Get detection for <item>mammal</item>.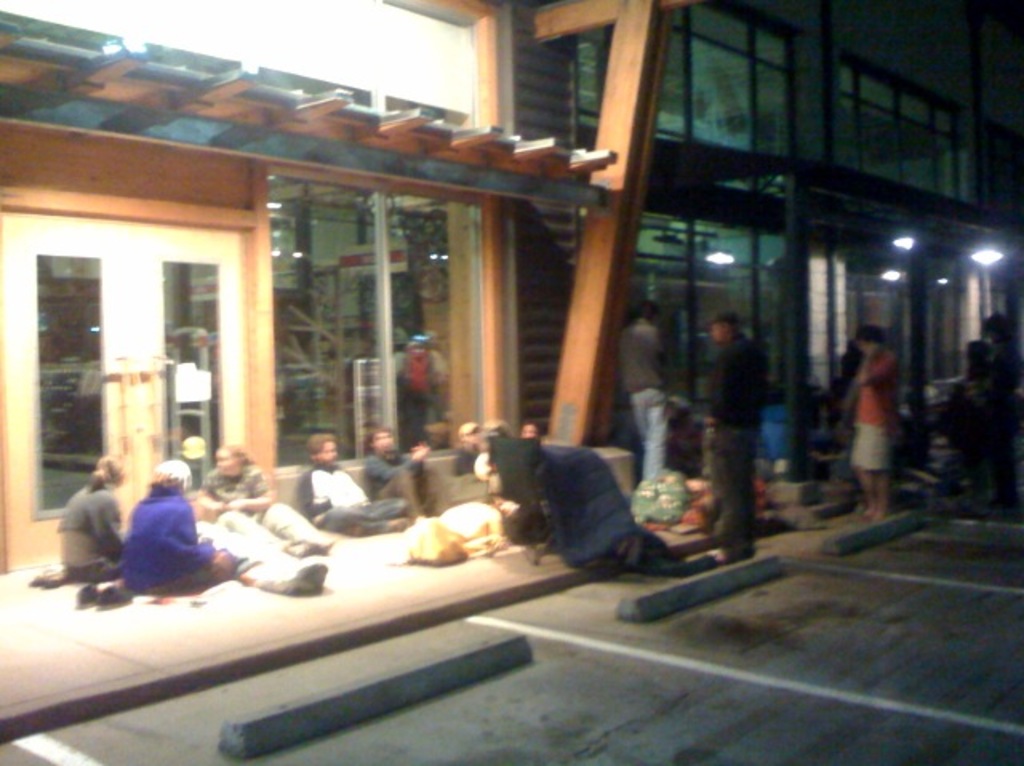
Detection: {"left": 299, "top": 432, "right": 405, "bottom": 534}.
